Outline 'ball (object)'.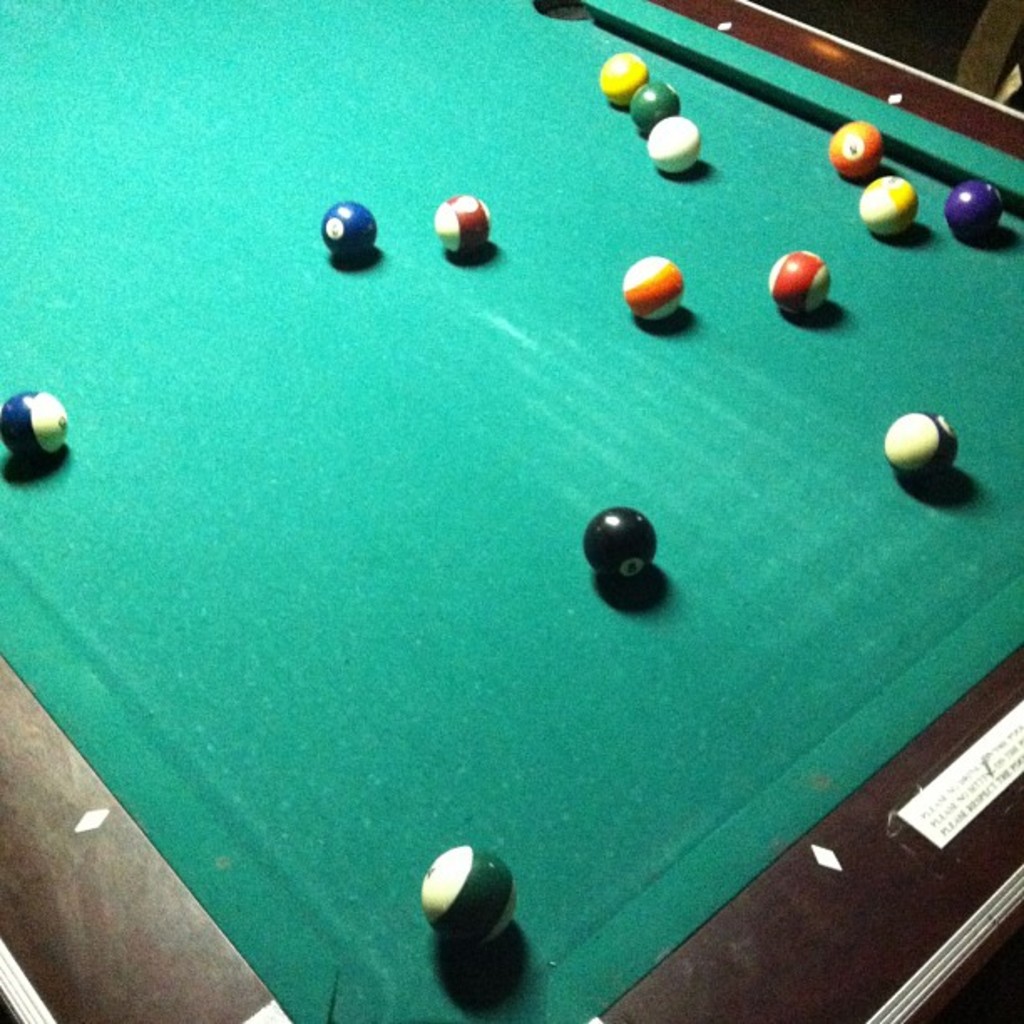
Outline: <bbox>435, 194, 494, 258</bbox>.
